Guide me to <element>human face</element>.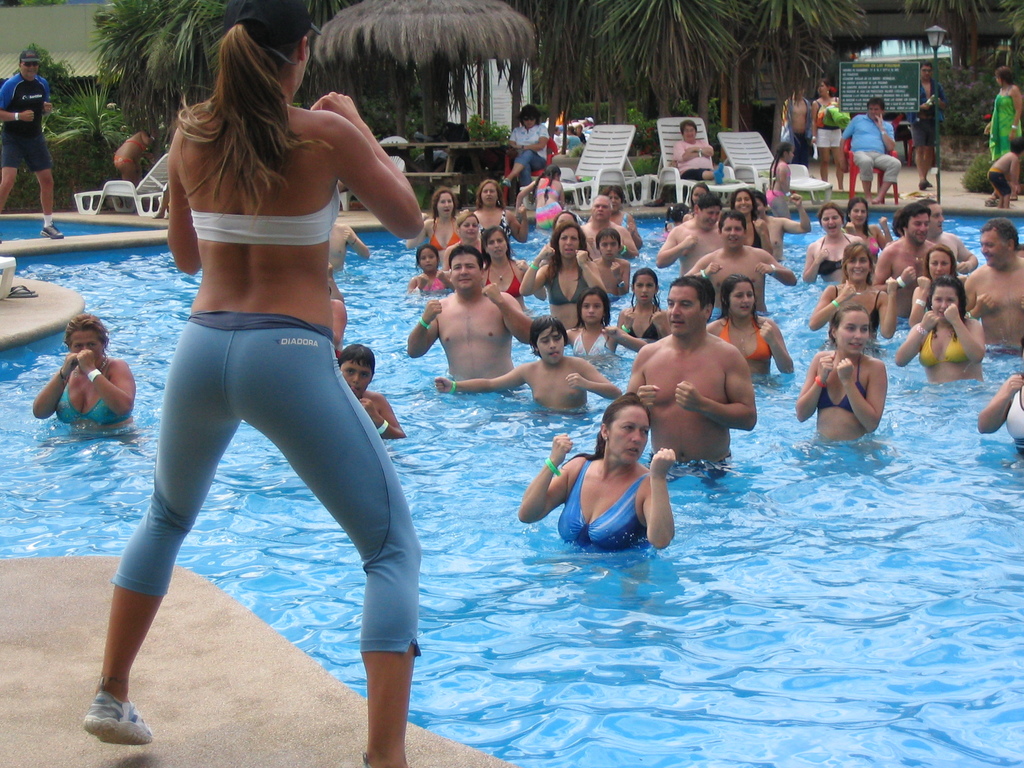
Guidance: box(907, 214, 931, 246).
